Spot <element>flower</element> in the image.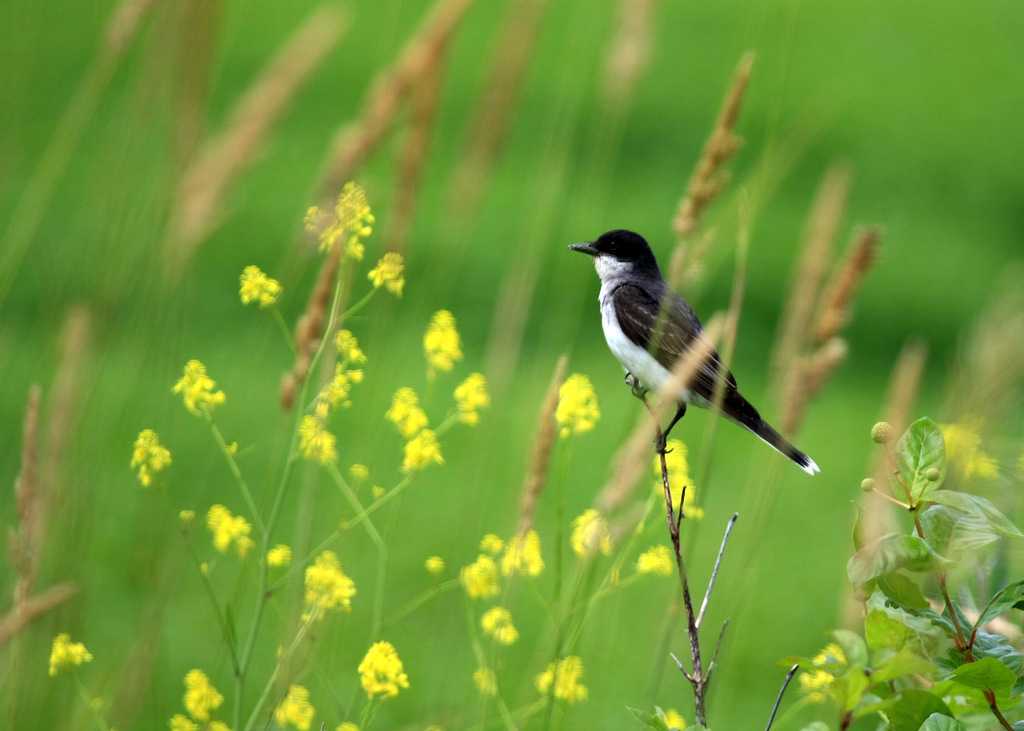
<element>flower</element> found at 575/499/612/557.
